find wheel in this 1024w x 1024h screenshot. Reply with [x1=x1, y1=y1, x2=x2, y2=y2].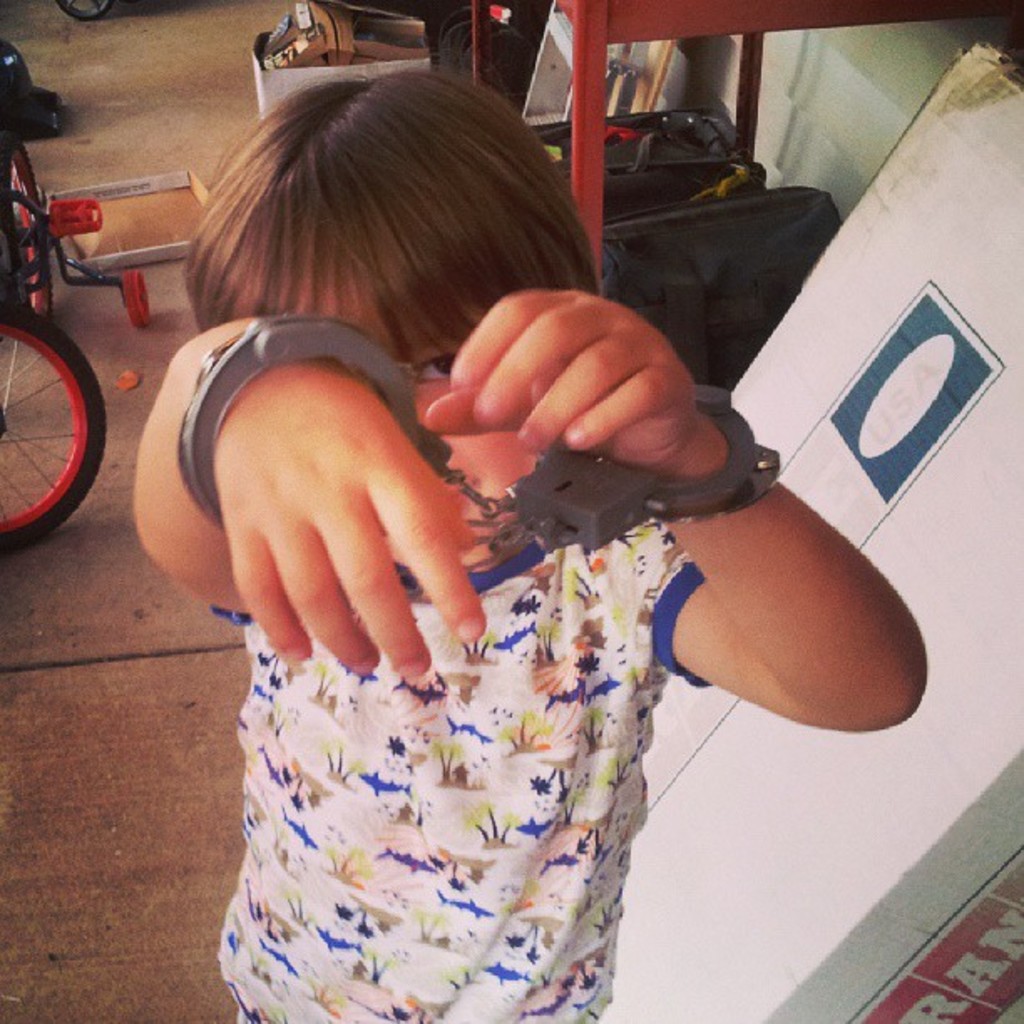
[x1=0, y1=320, x2=85, y2=534].
